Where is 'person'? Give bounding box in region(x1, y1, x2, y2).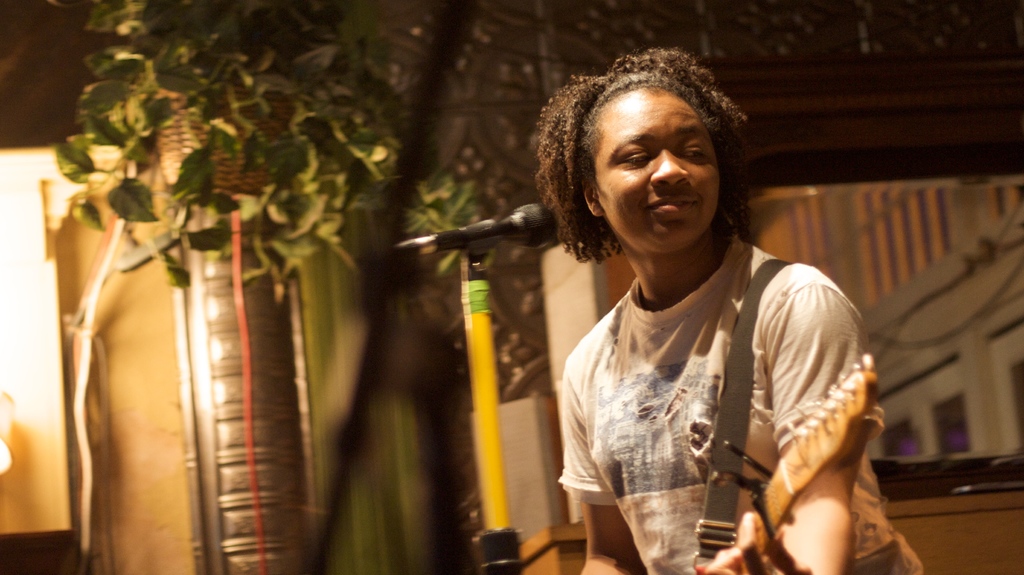
region(532, 42, 924, 574).
